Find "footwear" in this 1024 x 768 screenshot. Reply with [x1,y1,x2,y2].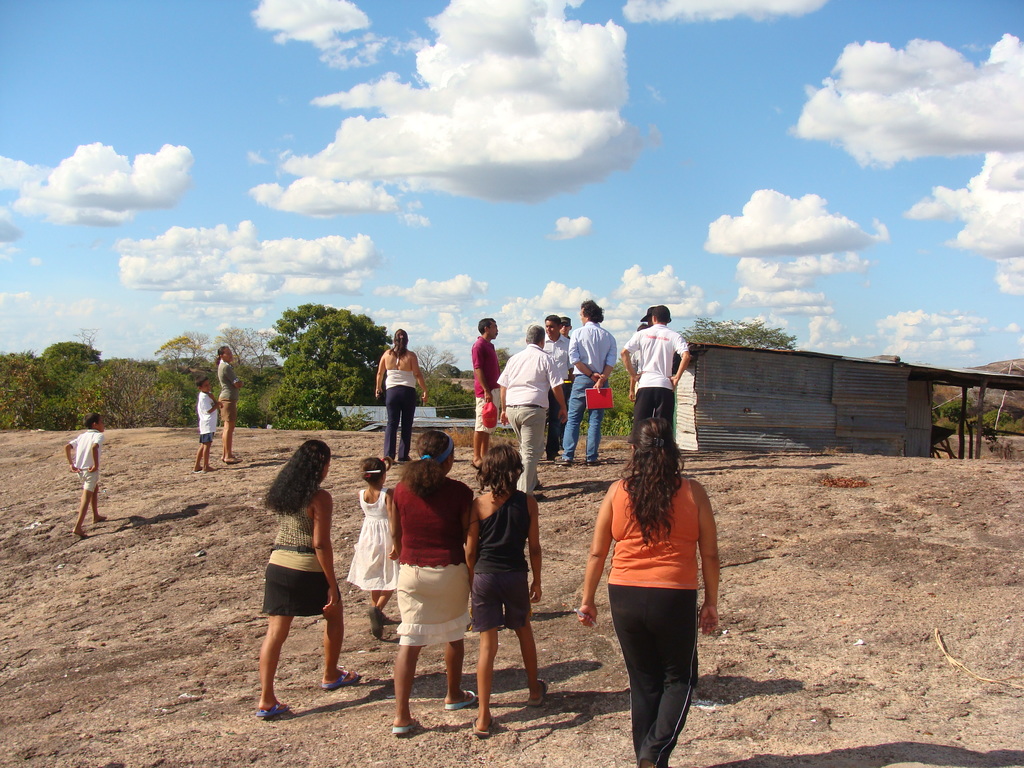
[390,719,418,737].
